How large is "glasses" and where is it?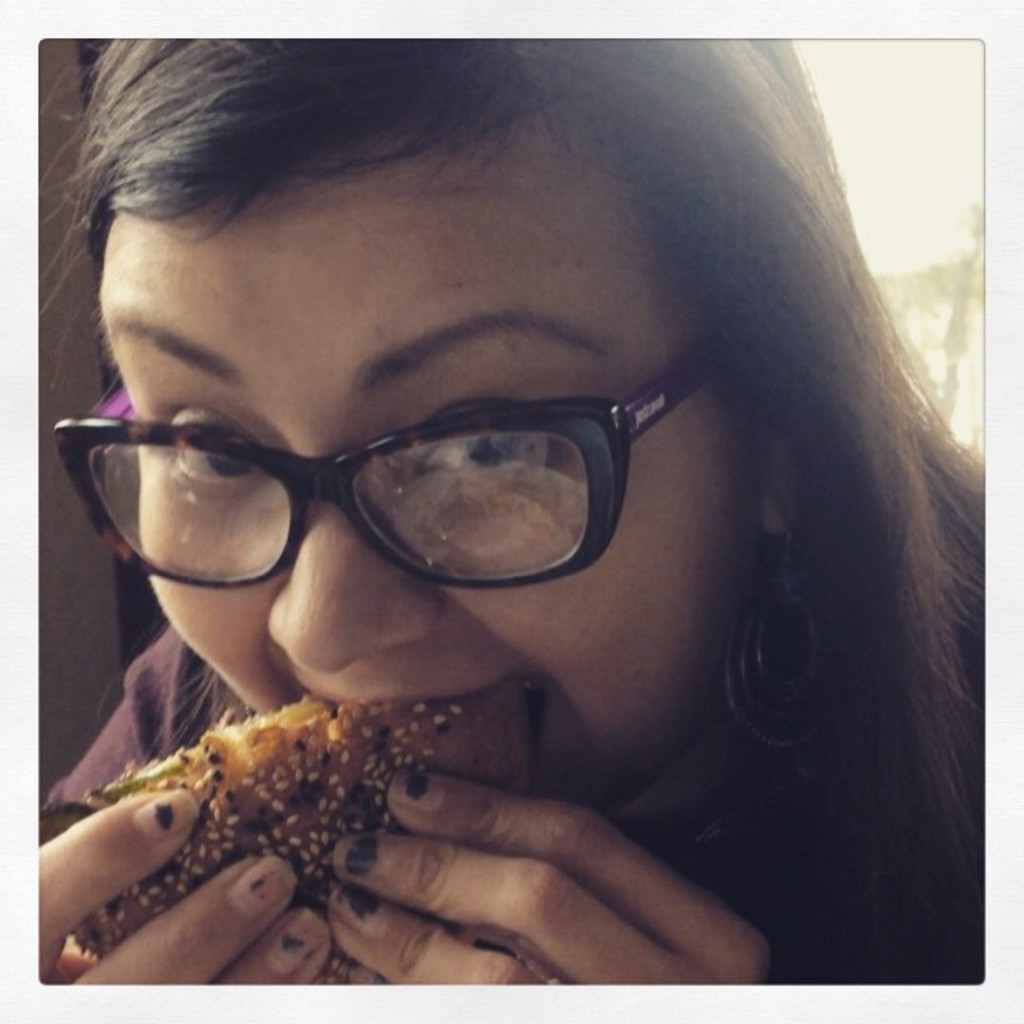
Bounding box: x1=43 y1=362 x2=707 y2=605.
